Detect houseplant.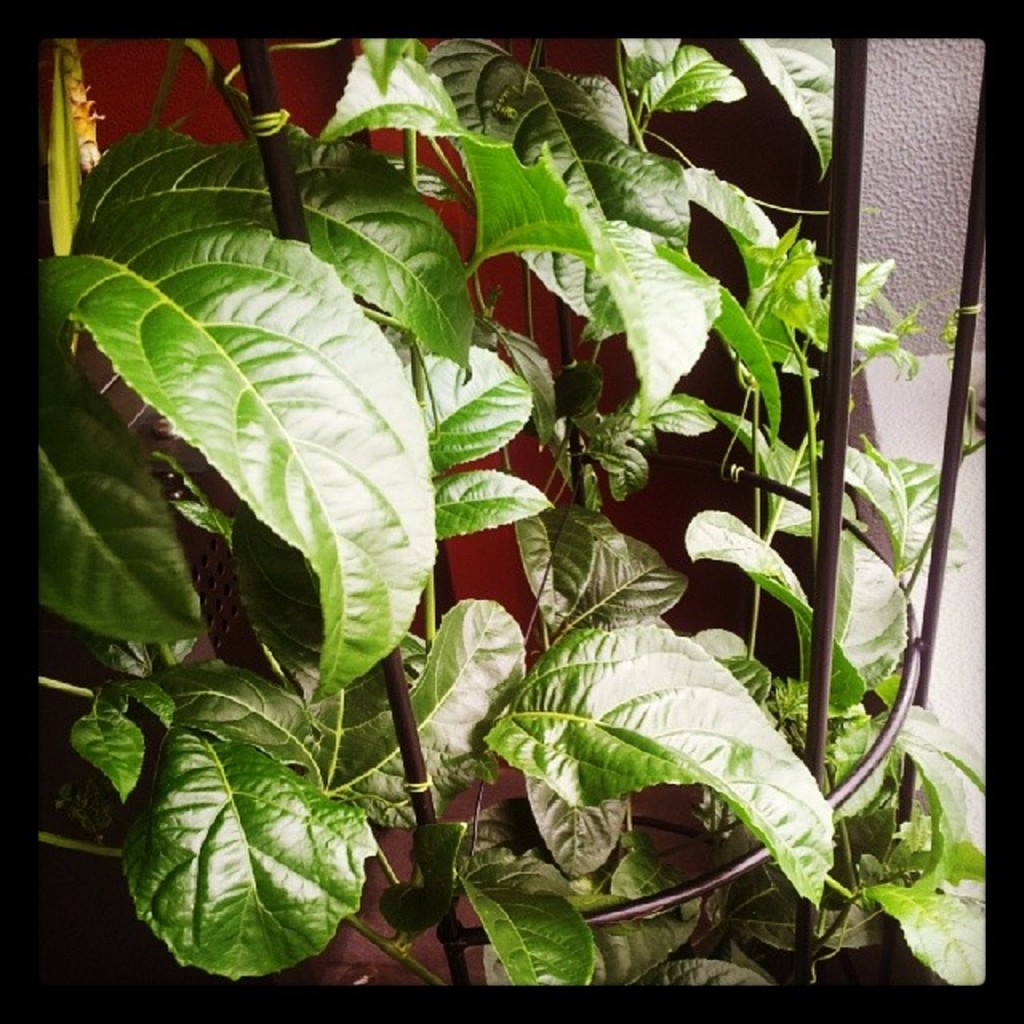
Detected at (x1=3, y1=22, x2=989, y2=1010).
